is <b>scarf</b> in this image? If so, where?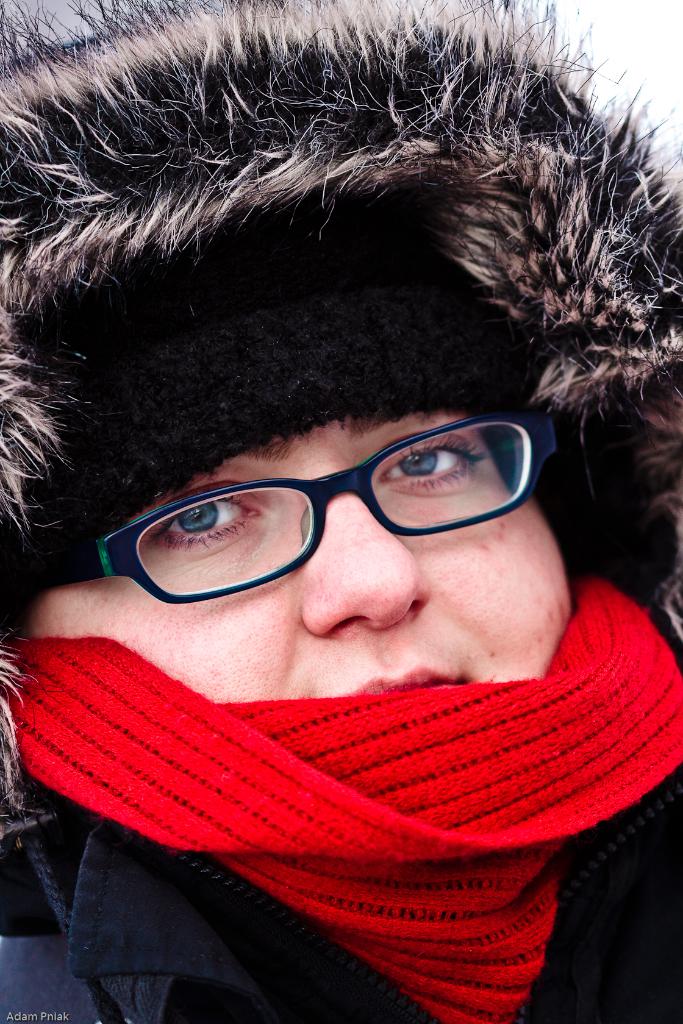
Yes, at 10:554:682:1023.
